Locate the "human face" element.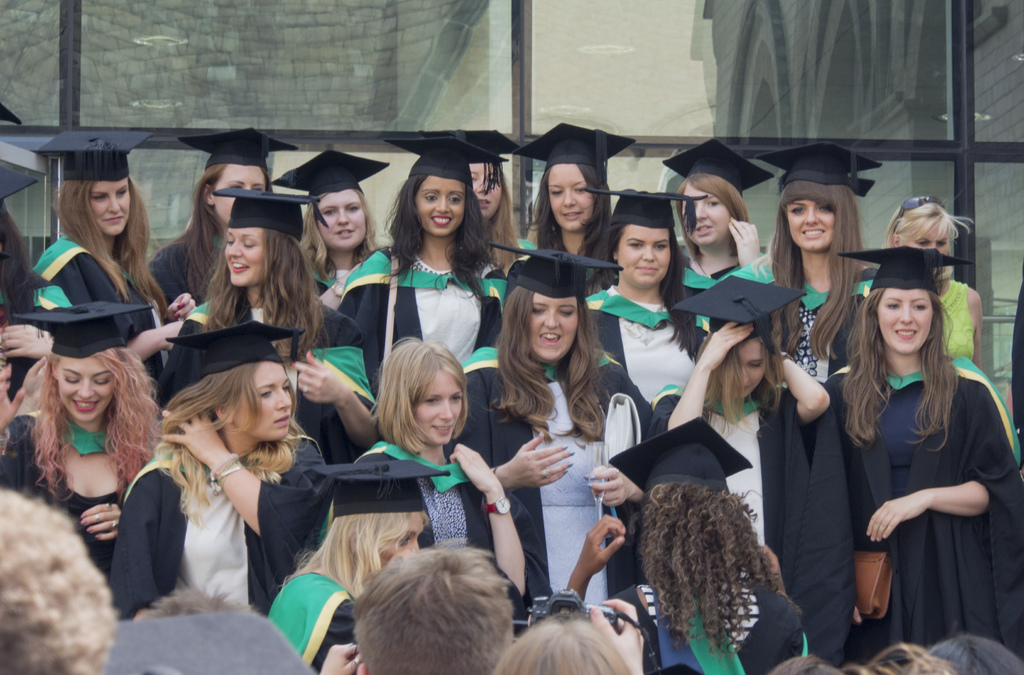
Element bbox: (681, 186, 727, 251).
